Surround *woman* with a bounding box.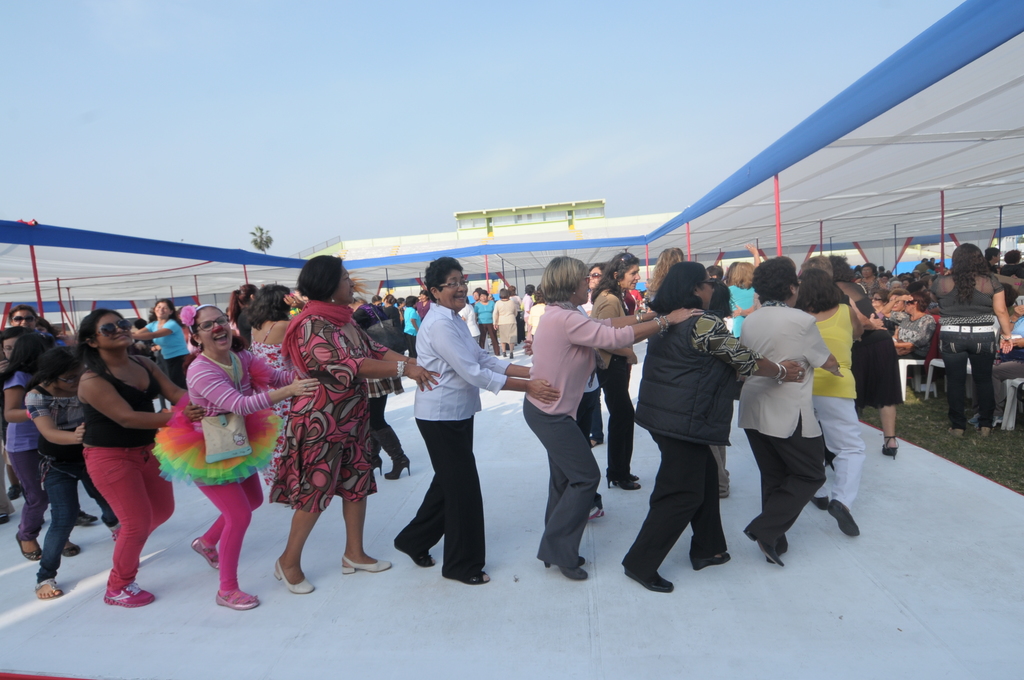
[246,282,295,487].
